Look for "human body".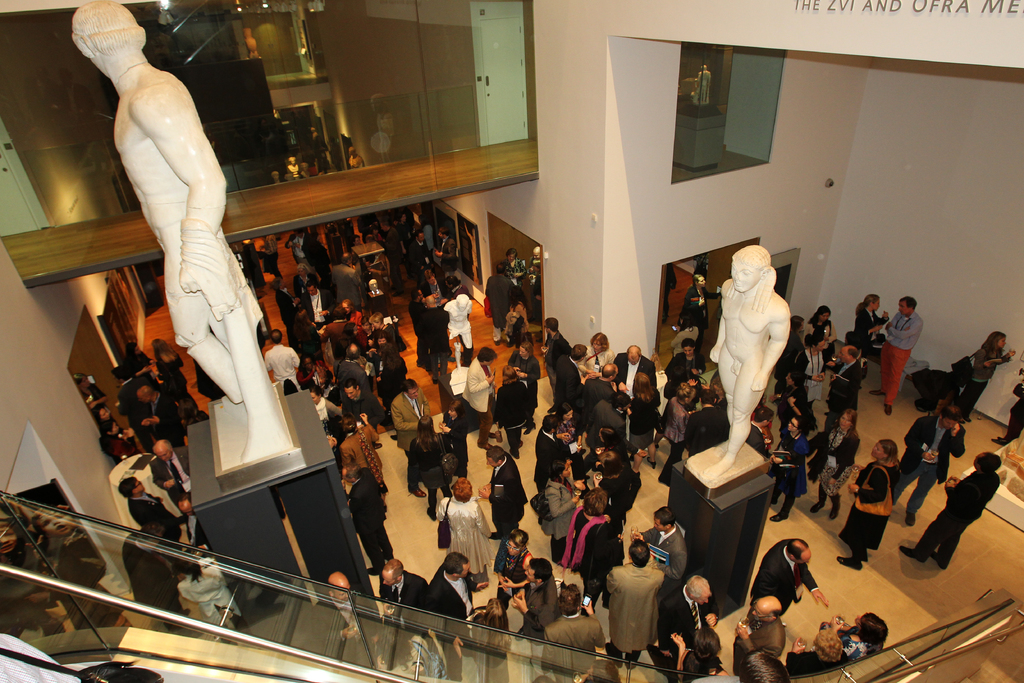
Found: bbox(302, 280, 330, 342).
